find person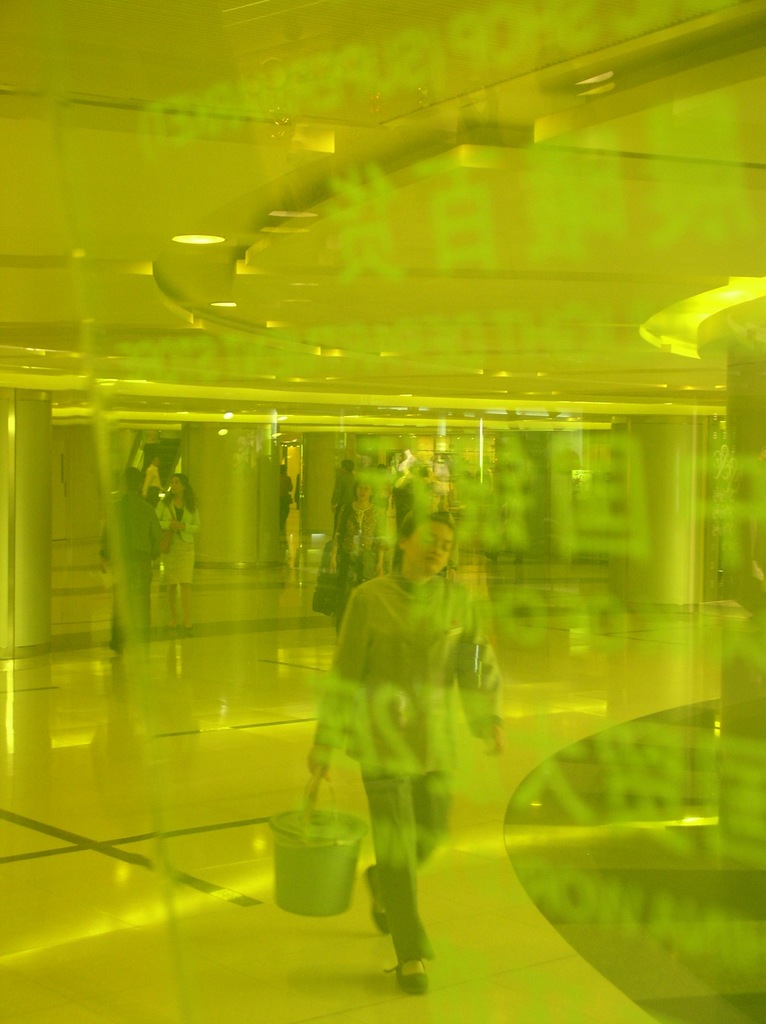
box(308, 489, 510, 1002)
